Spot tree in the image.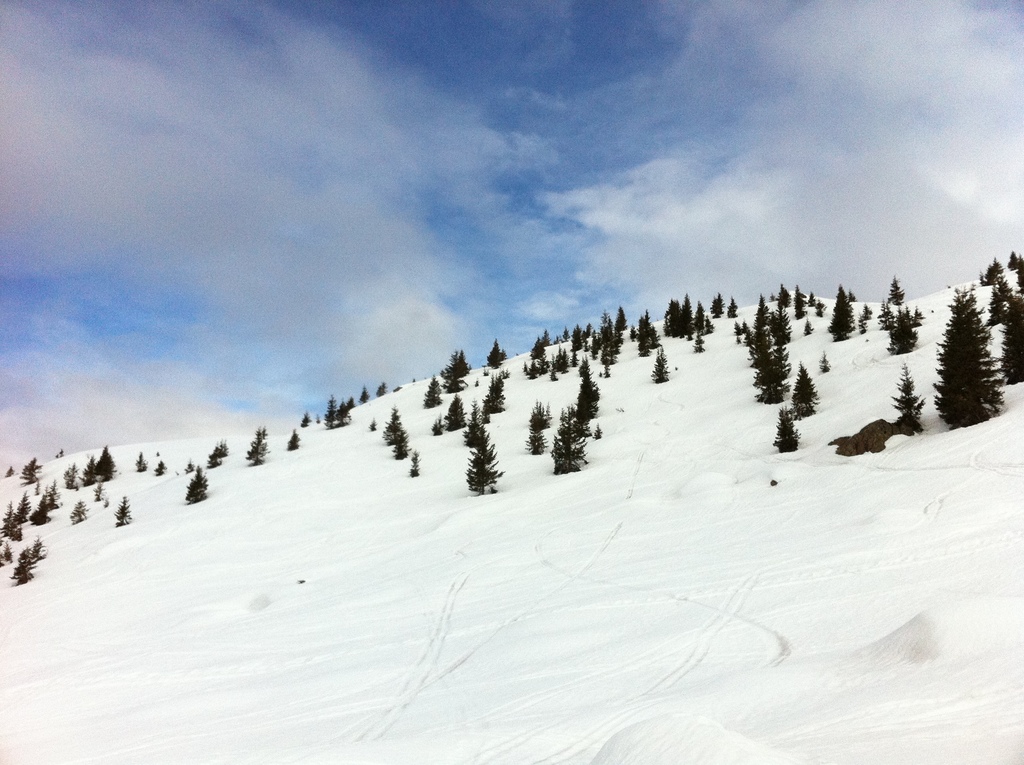
tree found at crop(934, 284, 1003, 428).
